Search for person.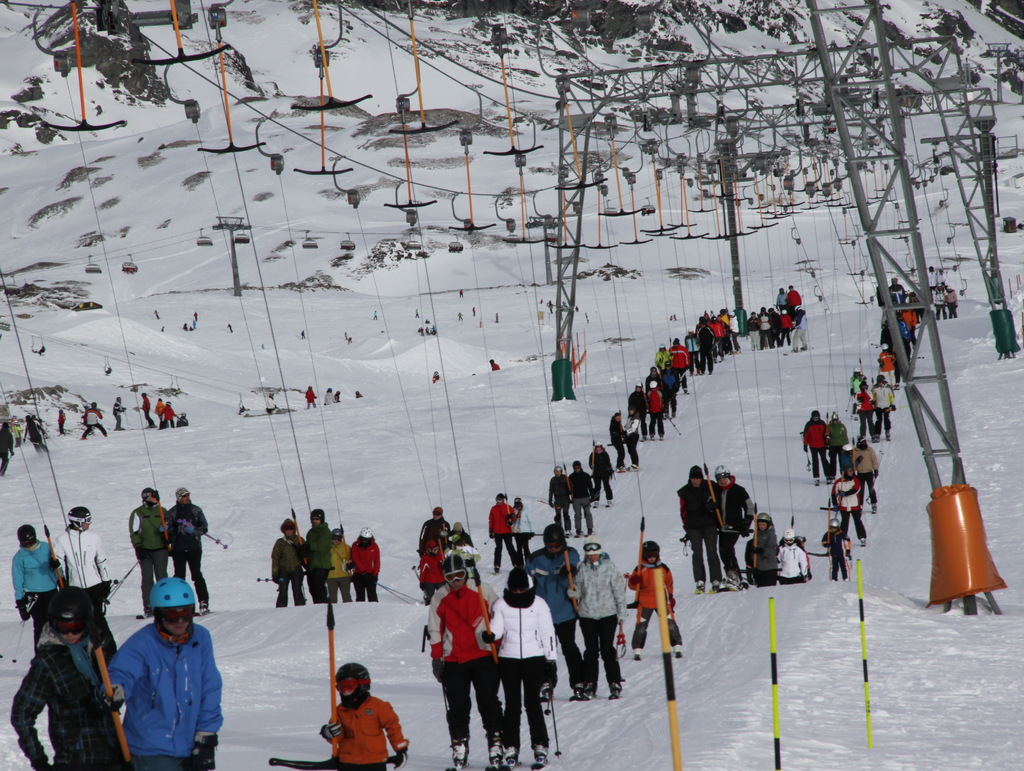
Found at (left=669, top=315, right=675, bottom=321).
